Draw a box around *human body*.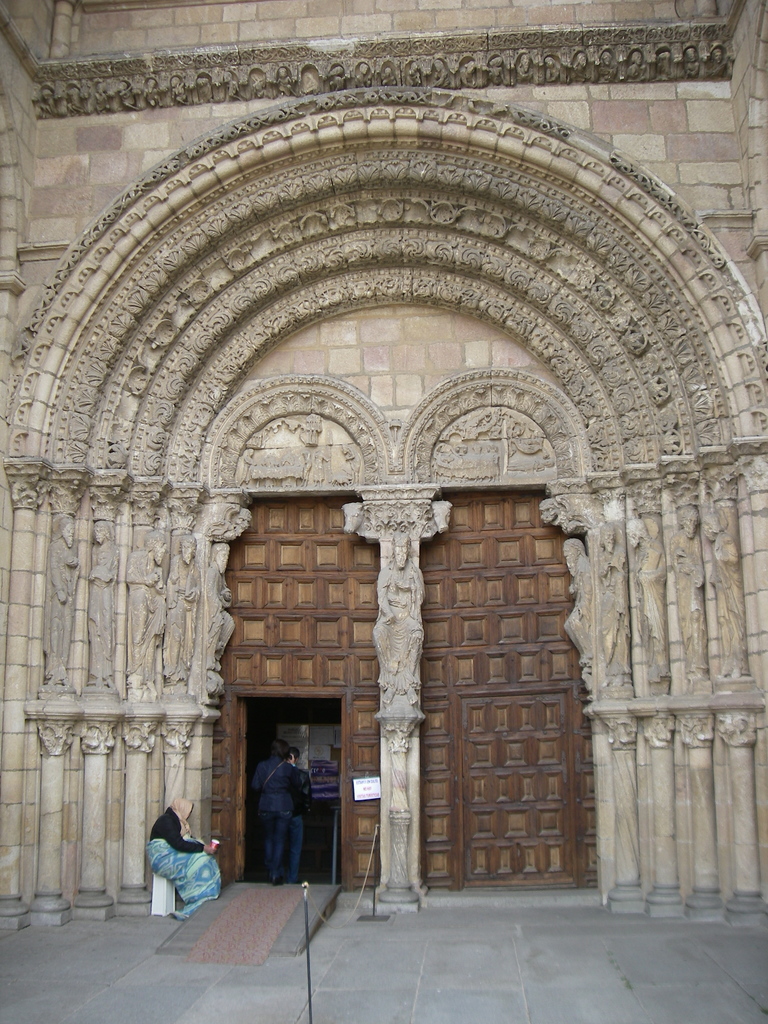
l=151, t=798, r=222, b=916.
